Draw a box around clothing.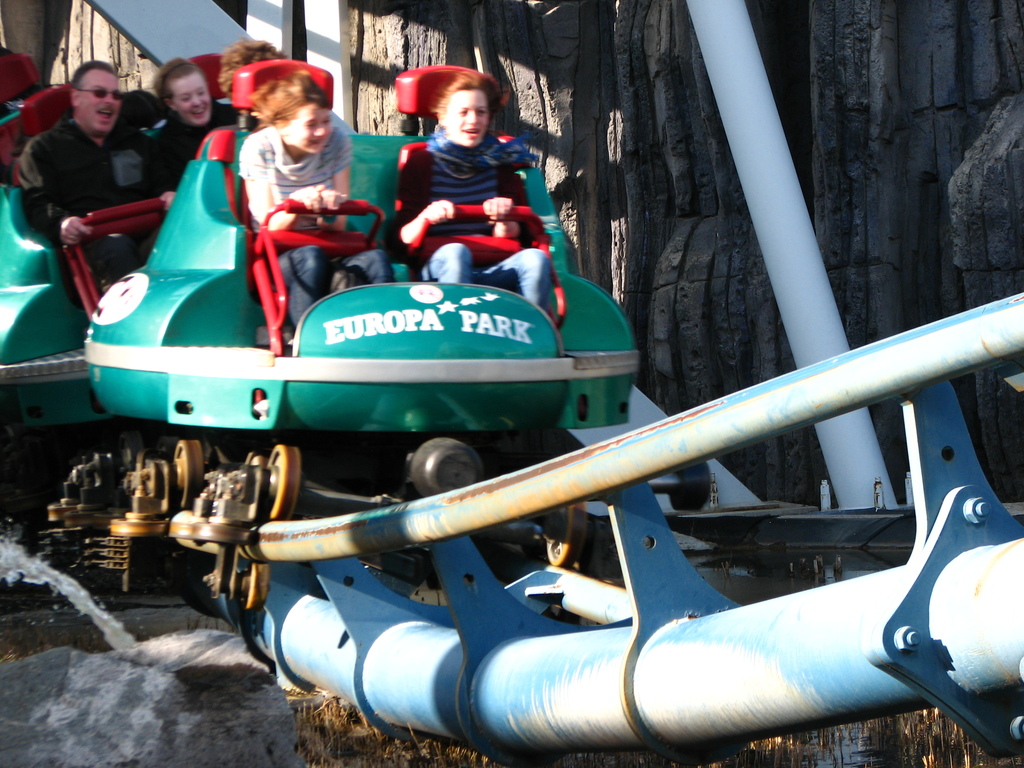
crop(389, 124, 554, 319).
